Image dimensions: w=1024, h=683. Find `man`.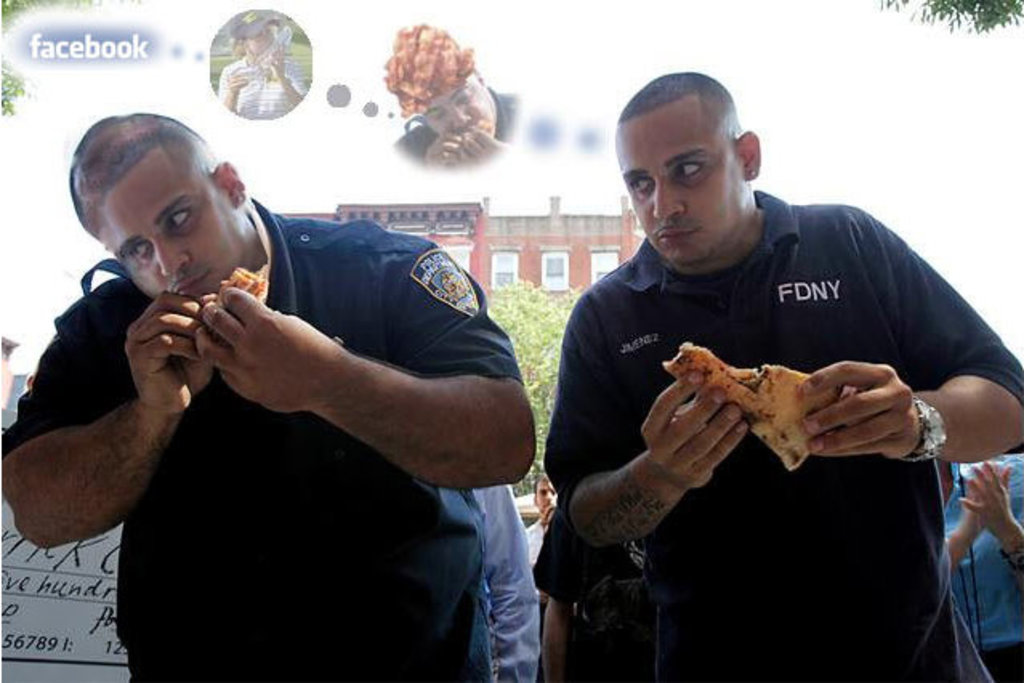
left=396, top=22, right=518, bottom=164.
